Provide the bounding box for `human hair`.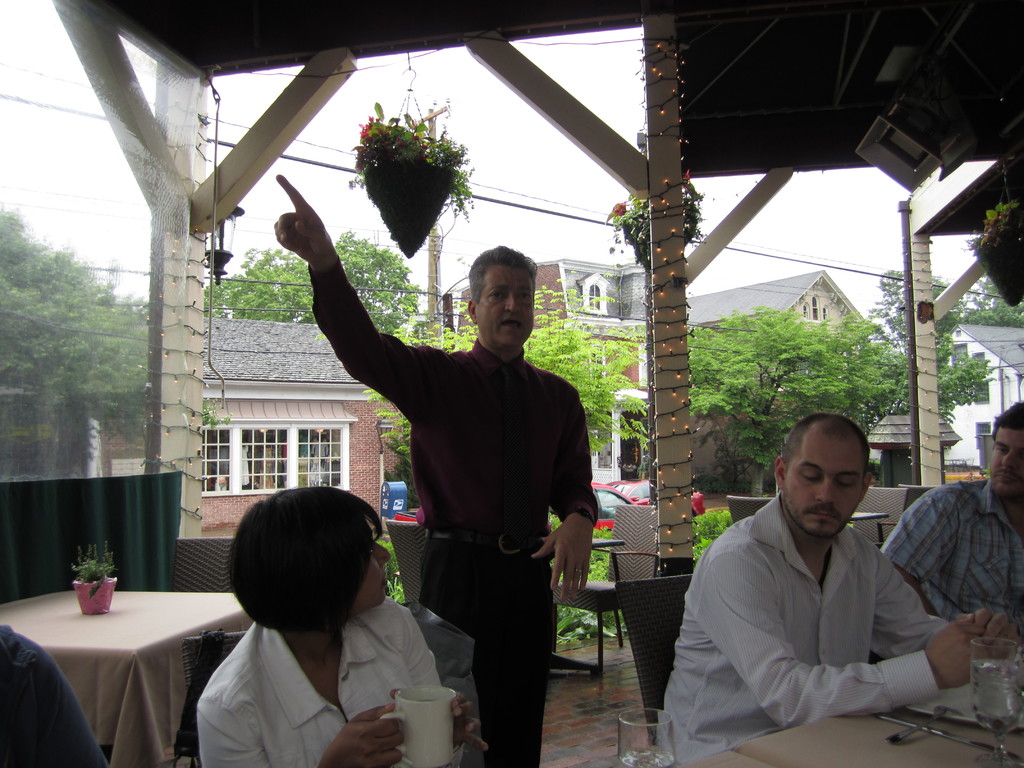
region(225, 483, 385, 636).
